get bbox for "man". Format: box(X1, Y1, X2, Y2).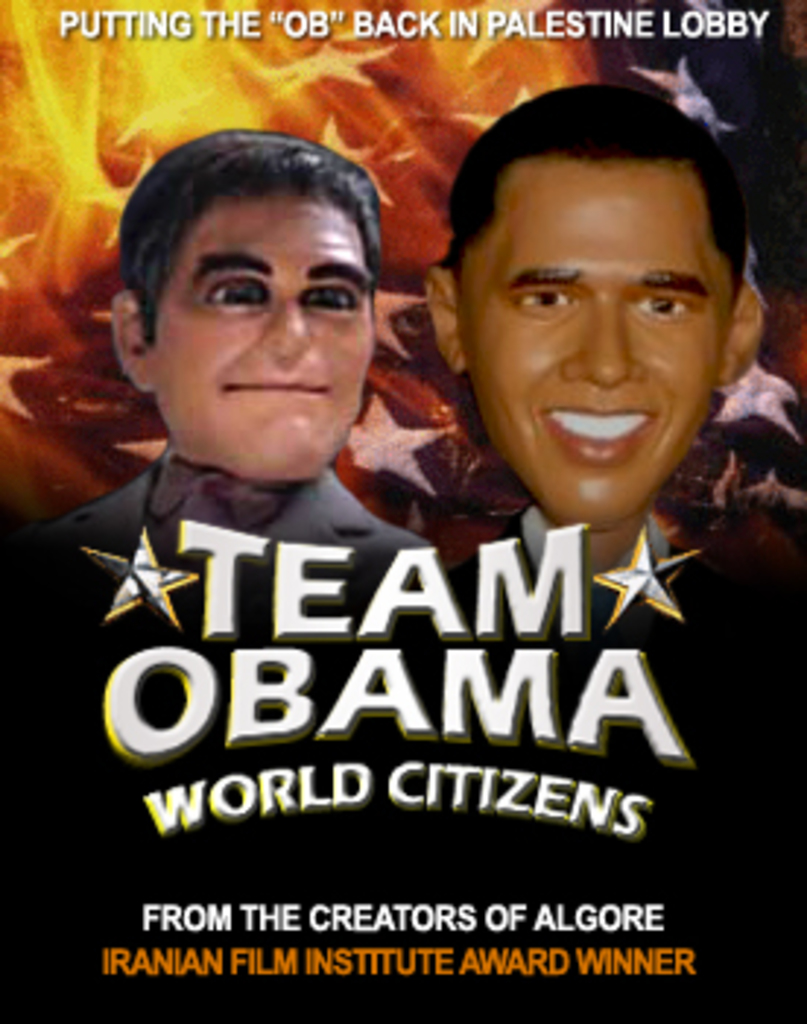
box(377, 108, 787, 644).
